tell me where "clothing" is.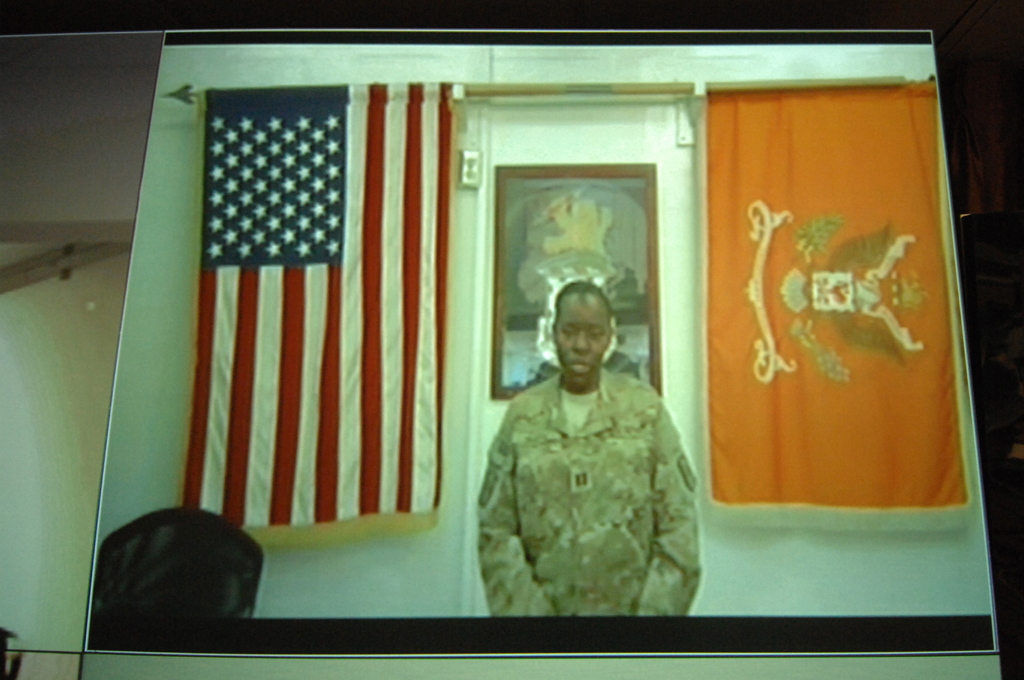
"clothing" is at <region>478, 374, 710, 618</region>.
